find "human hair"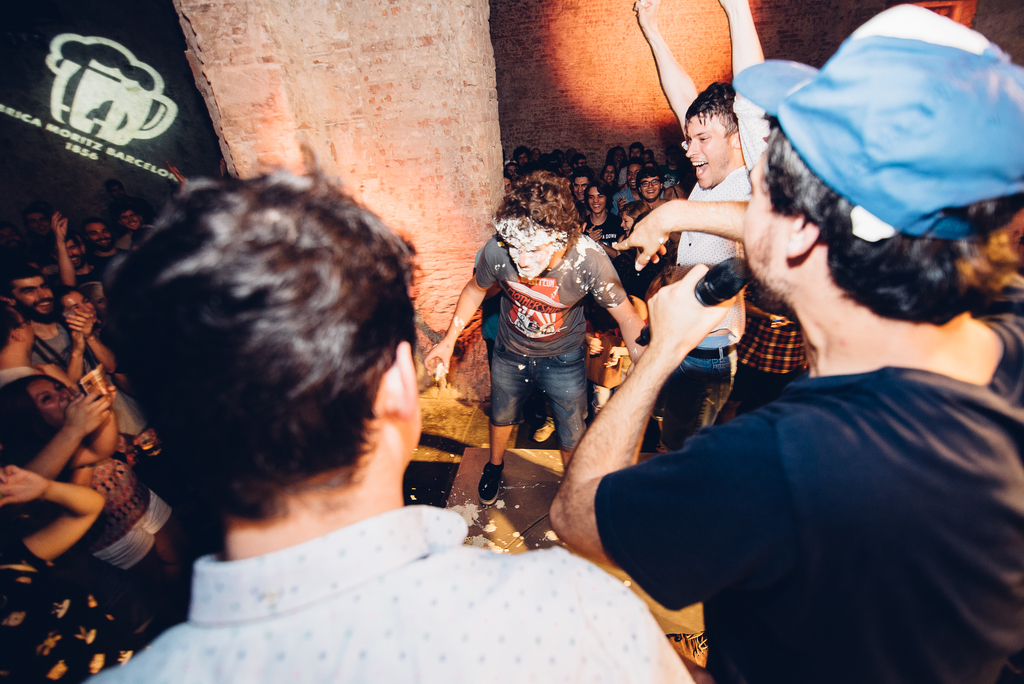
bbox=[628, 138, 647, 151]
